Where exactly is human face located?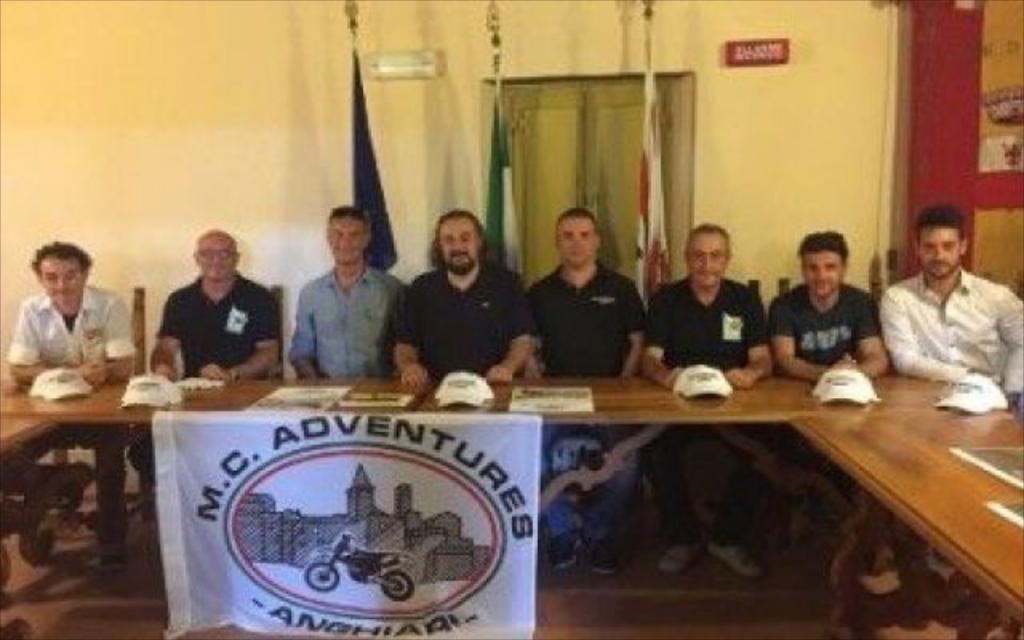
Its bounding box is l=328, t=216, r=362, b=266.
